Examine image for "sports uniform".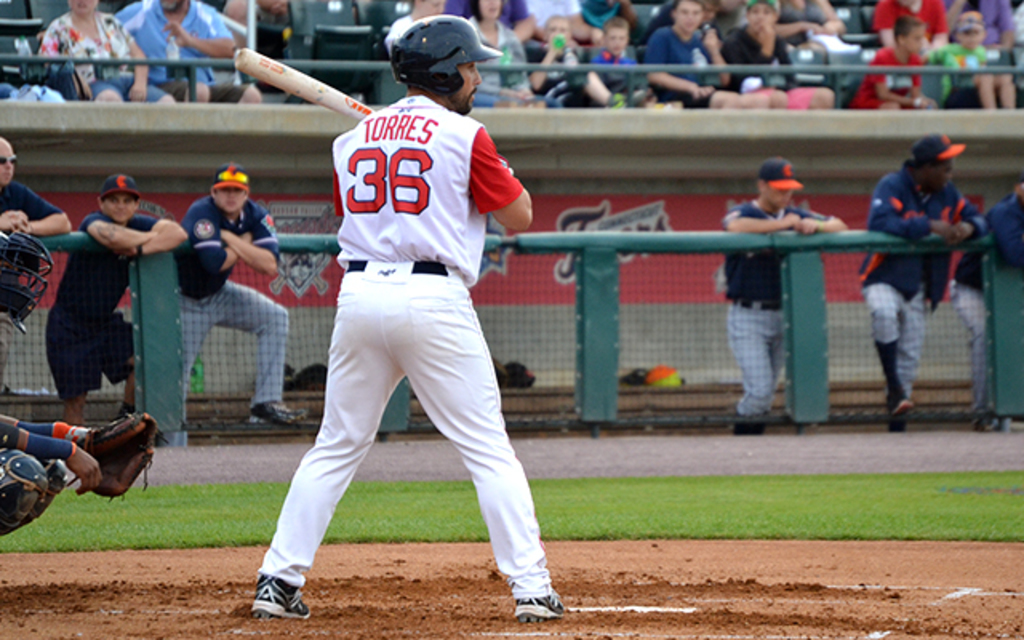
Examination result: {"x1": 256, "y1": 93, "x2": 554, "y2": 595}.
